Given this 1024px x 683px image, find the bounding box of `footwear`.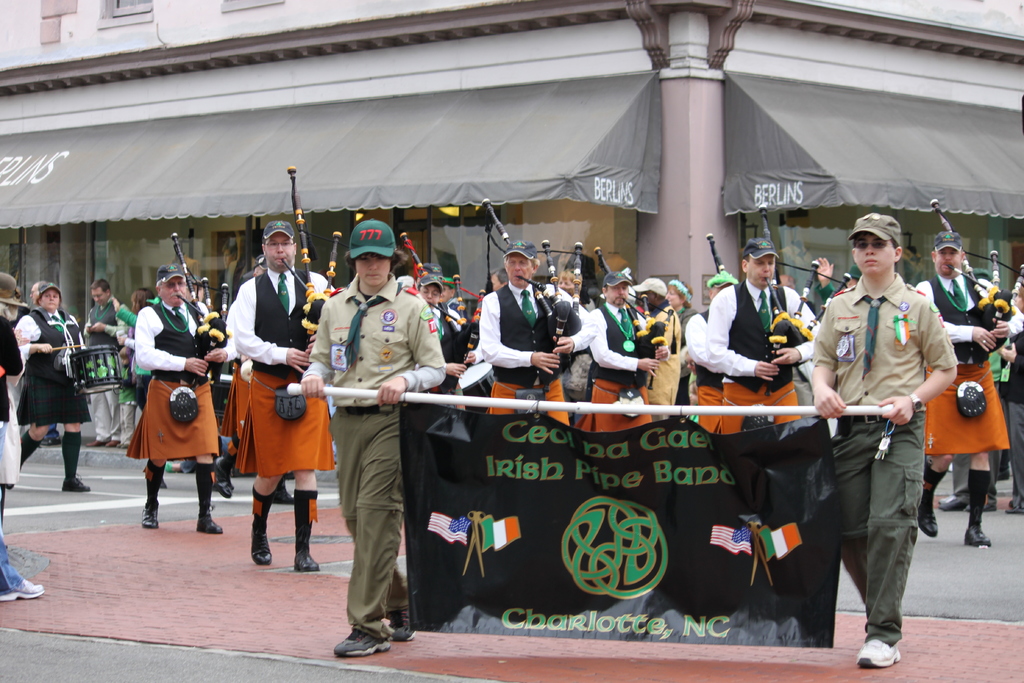
(1004, 503, 1023, 515).
